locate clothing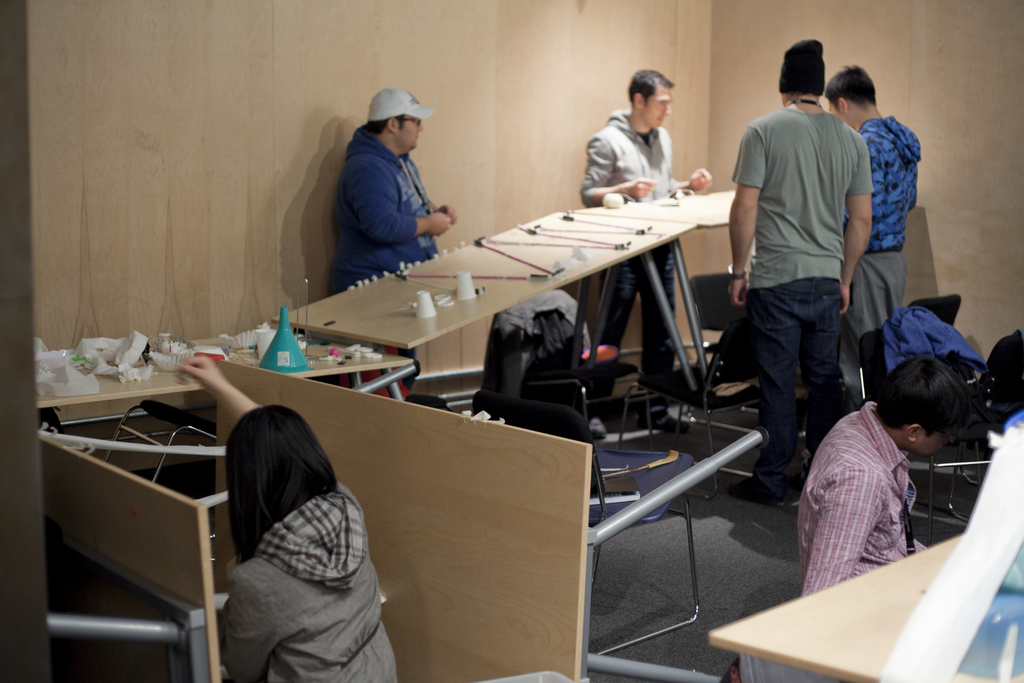
(362,82,432,118)
